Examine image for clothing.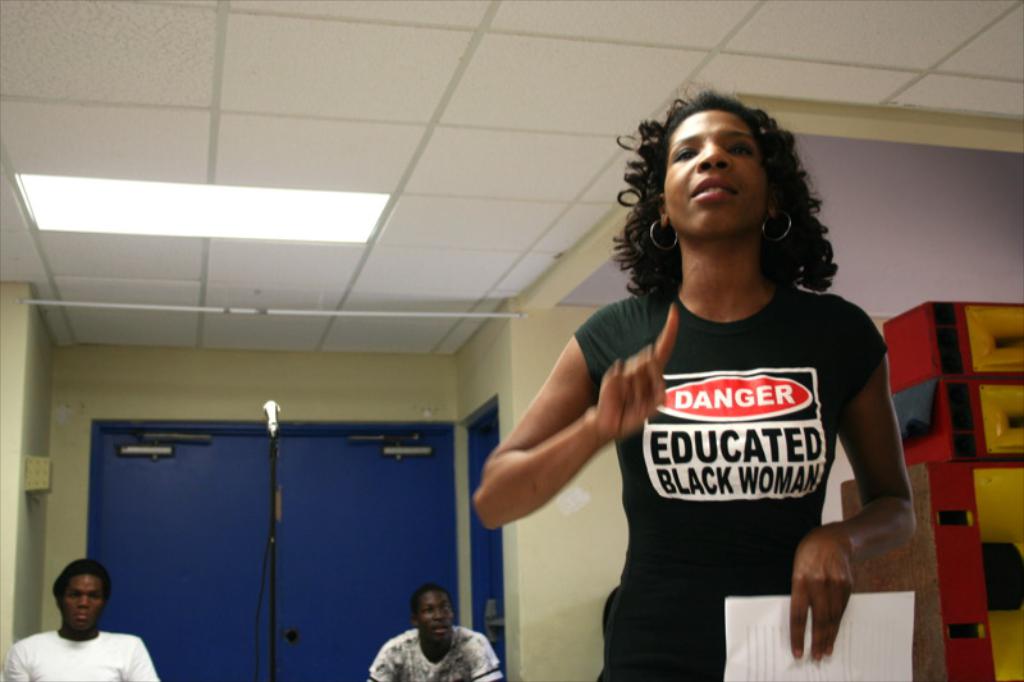
Examination result: (0,626,160,681).
